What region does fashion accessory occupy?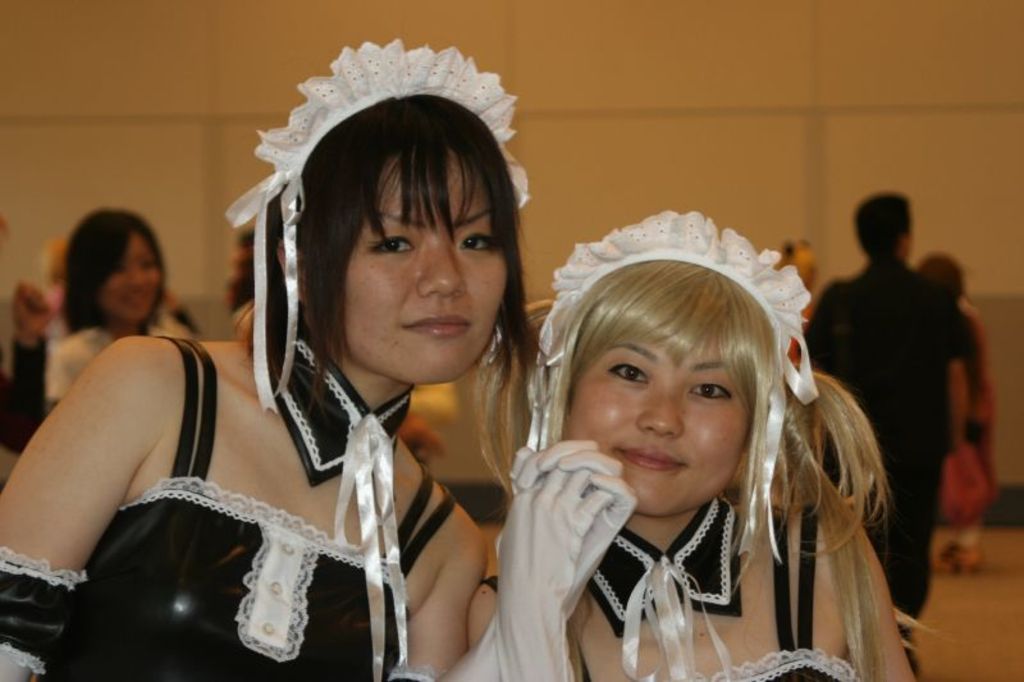
l=520, t=211, r=820, b=571.
